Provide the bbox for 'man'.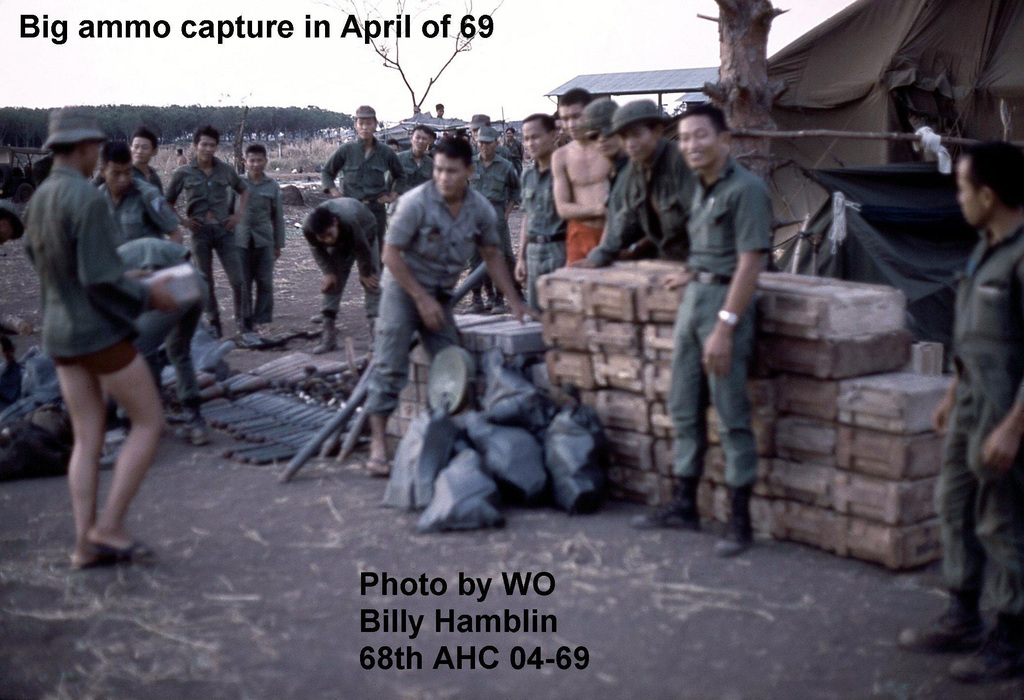
{"x1": 300, "y1": 195, "x2": 382, "y2": 354}.
